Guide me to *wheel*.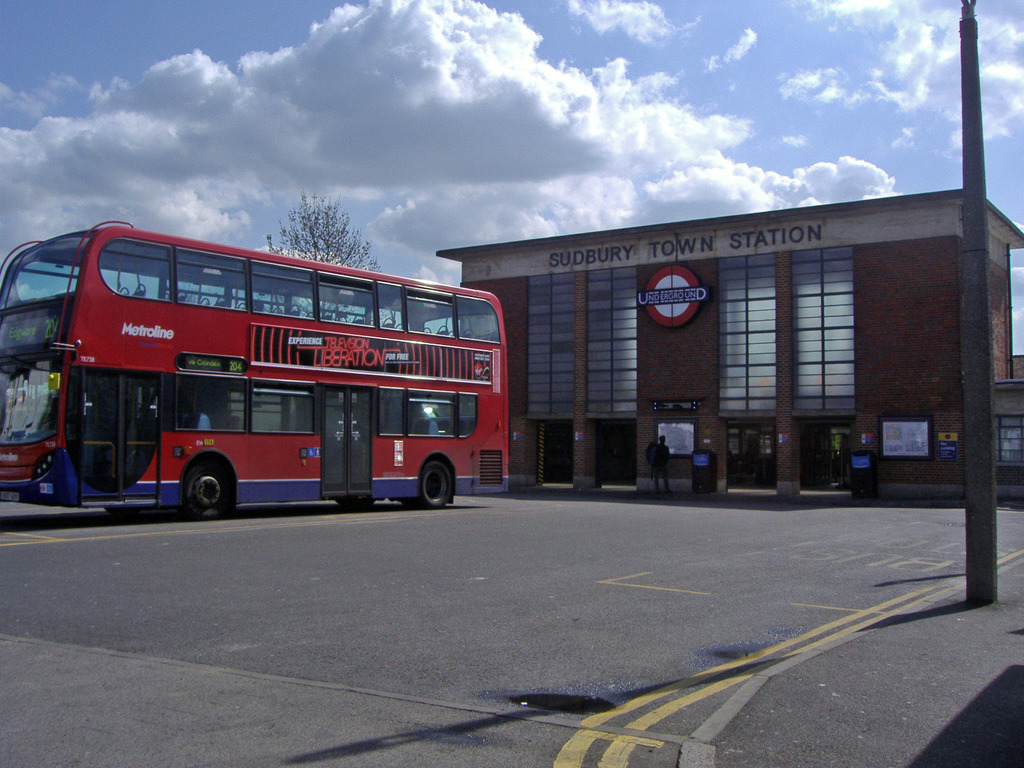
Guidance: [x1=411, y1=452, x2=460, y2=512].
